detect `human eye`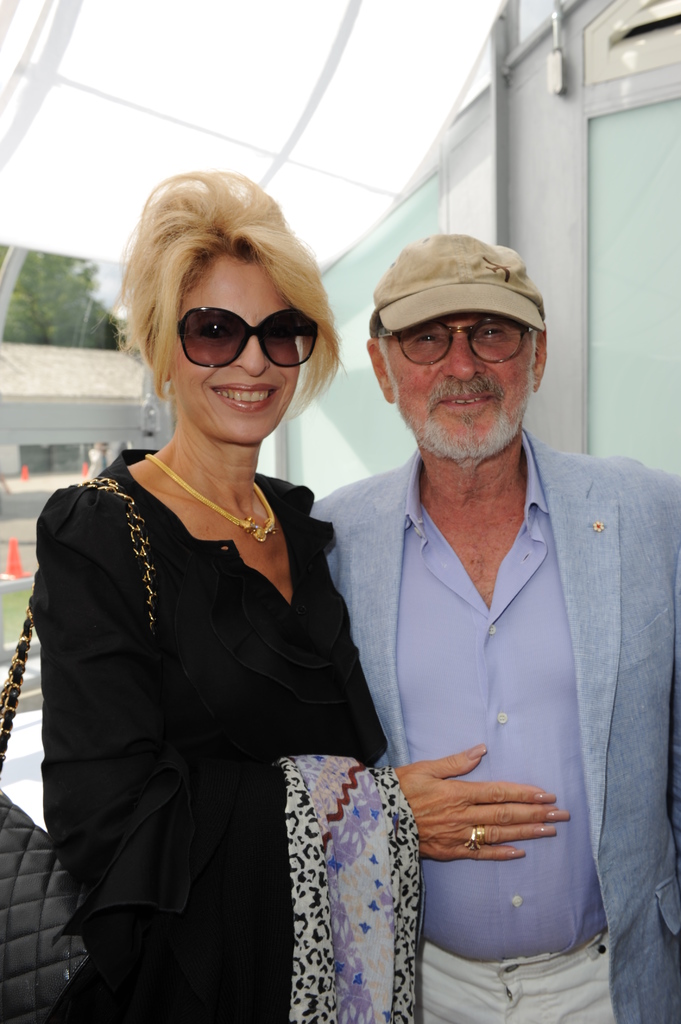
412, 326, 441, 350
